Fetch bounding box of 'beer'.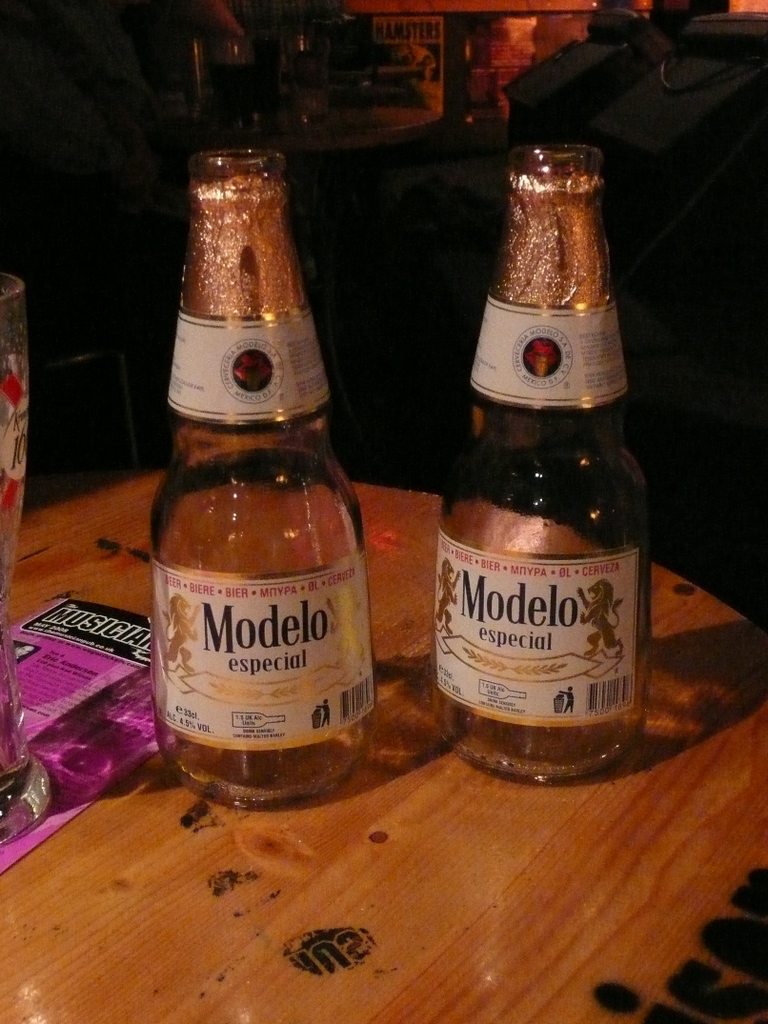
Bbox: l=433, t=131, r=645, b=789.
